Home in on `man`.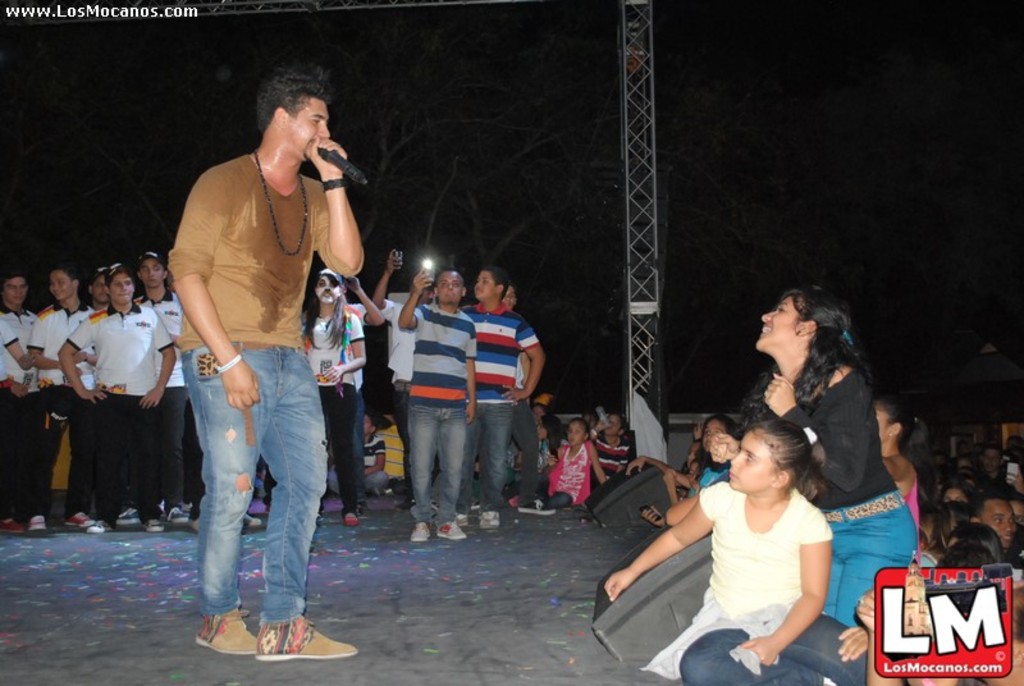
Homed in at x1=369, y1=252, x2=434, y2=513.
